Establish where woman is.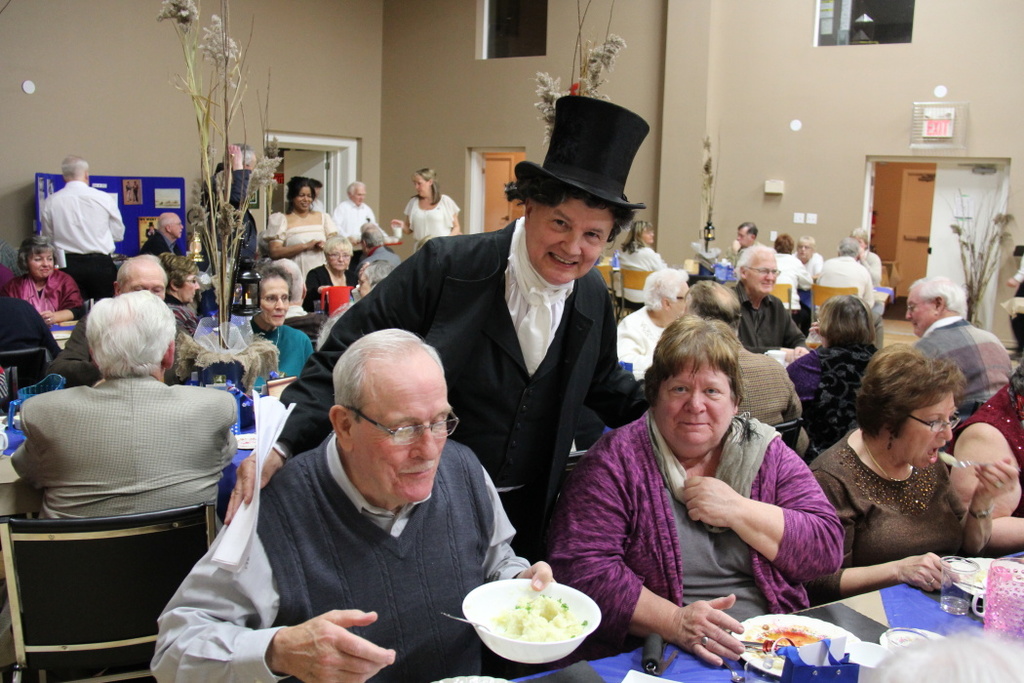
Established at BBox(619, 221, 665, 312).
